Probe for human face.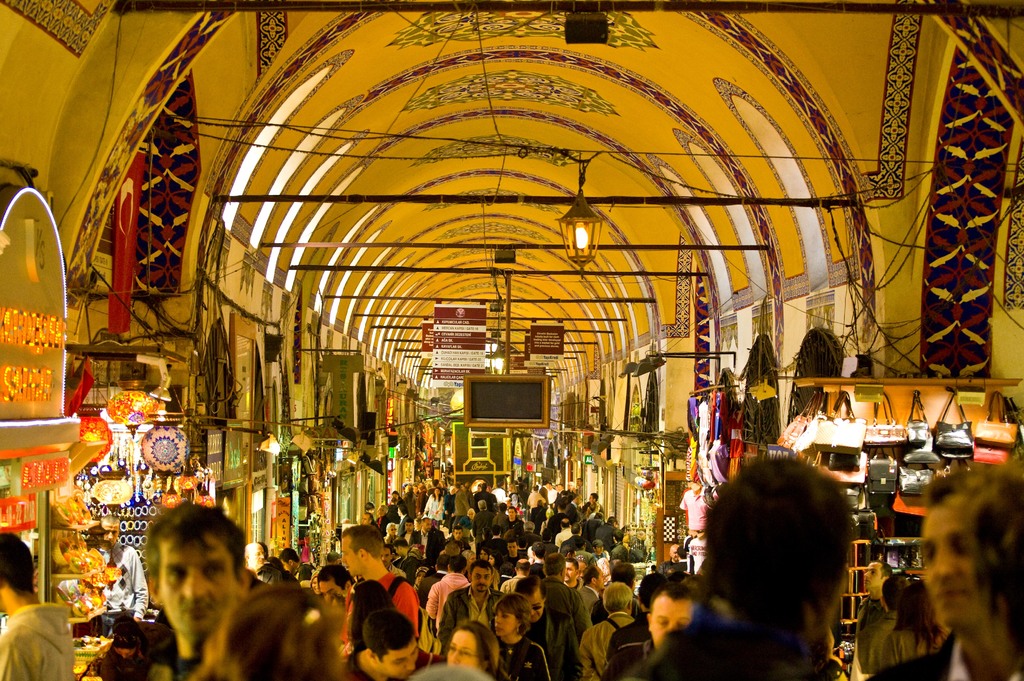
Probe result: [105,524,120,543].
